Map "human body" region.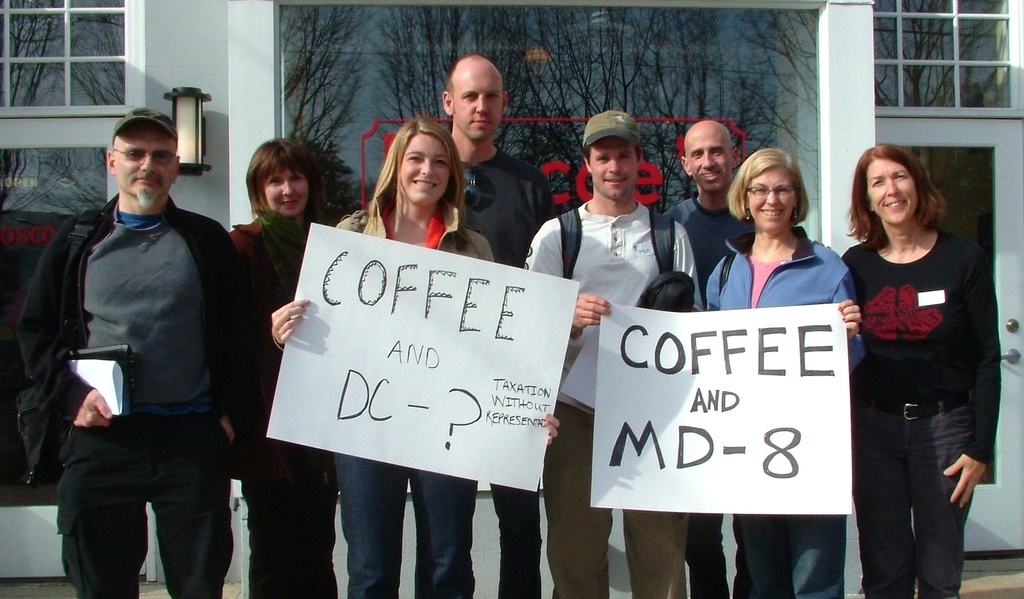
Mapped to box(703, 145, 868, 598).
